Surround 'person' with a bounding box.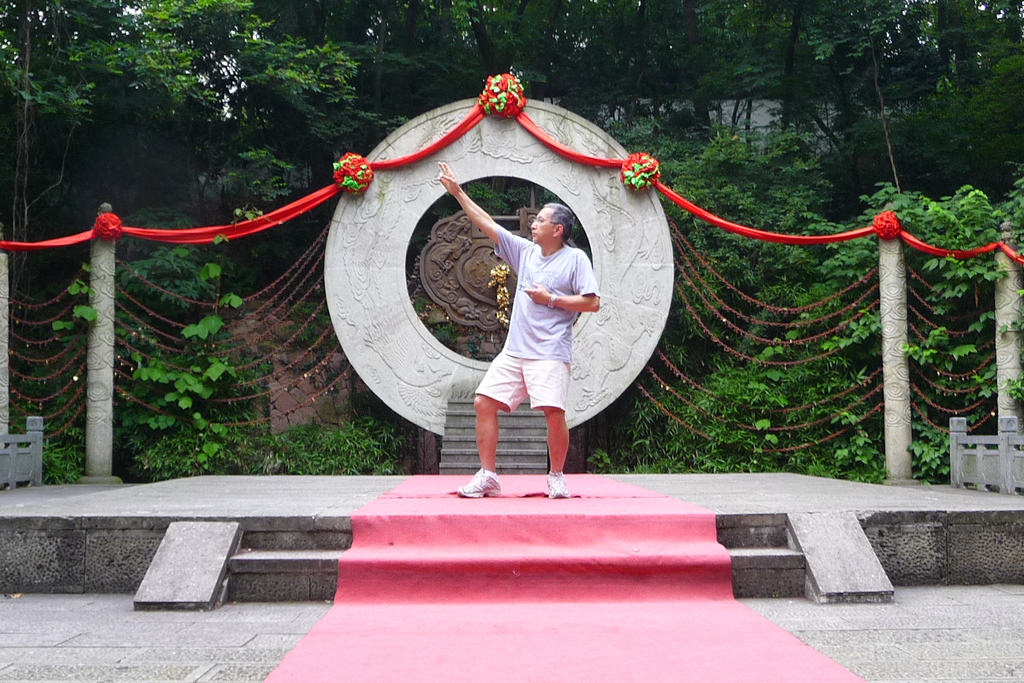
bbox=[471, 175, 618, 488].
